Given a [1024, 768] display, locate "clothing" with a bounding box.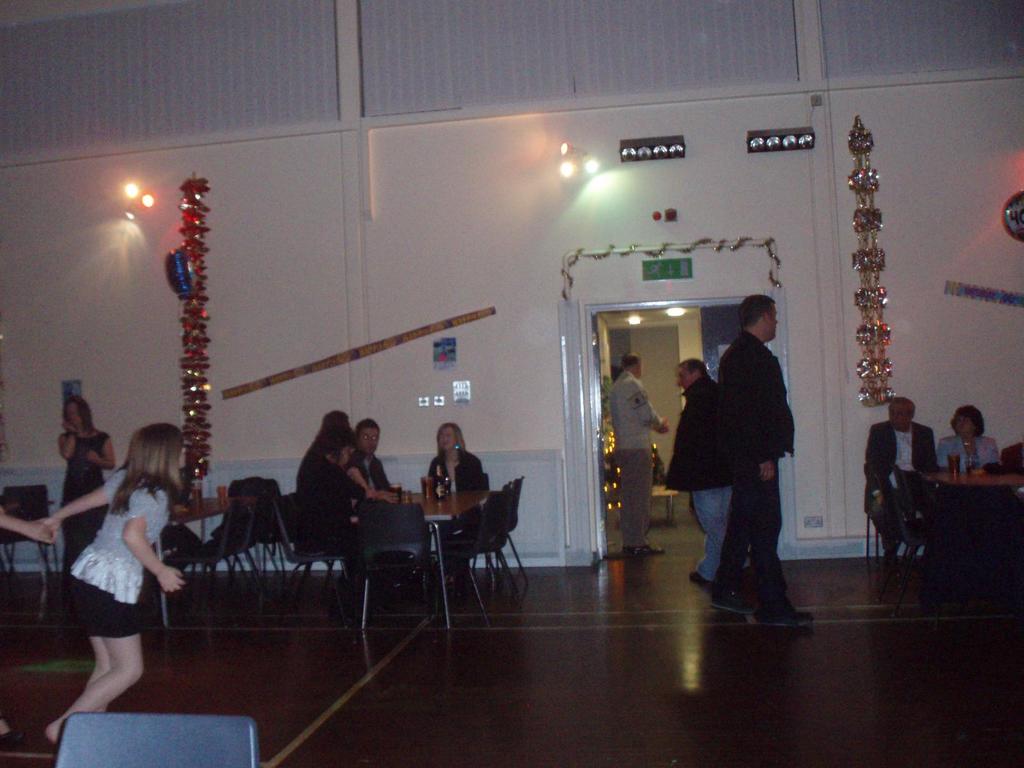
Located: 618, 371, 662, 447.
